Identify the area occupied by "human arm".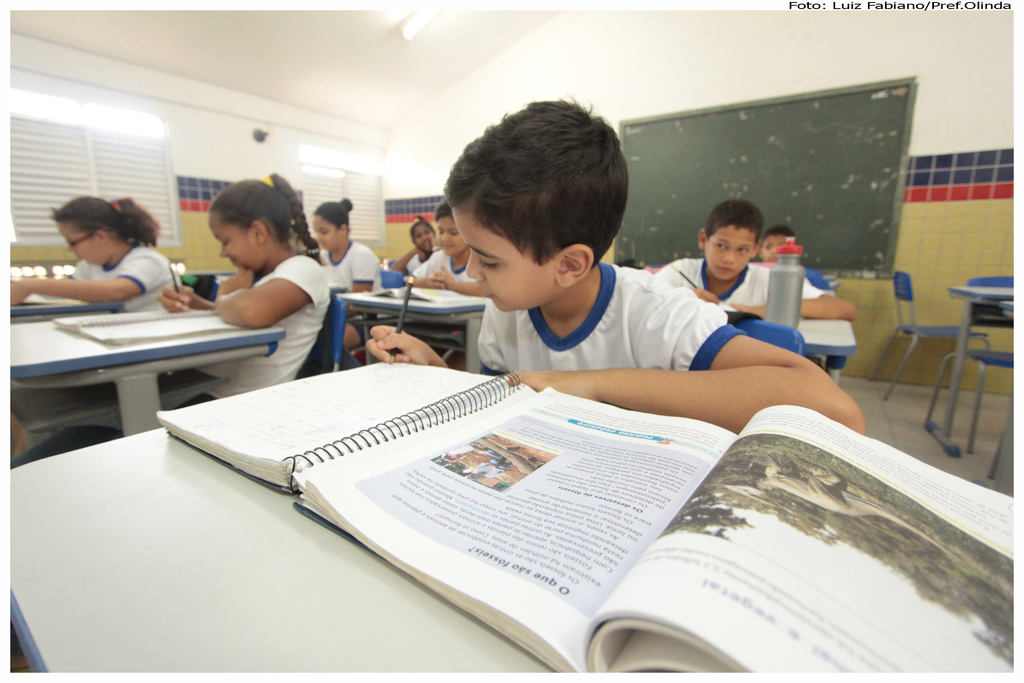
Area: (x1=366, y1=300, x2=506, y2=376).
